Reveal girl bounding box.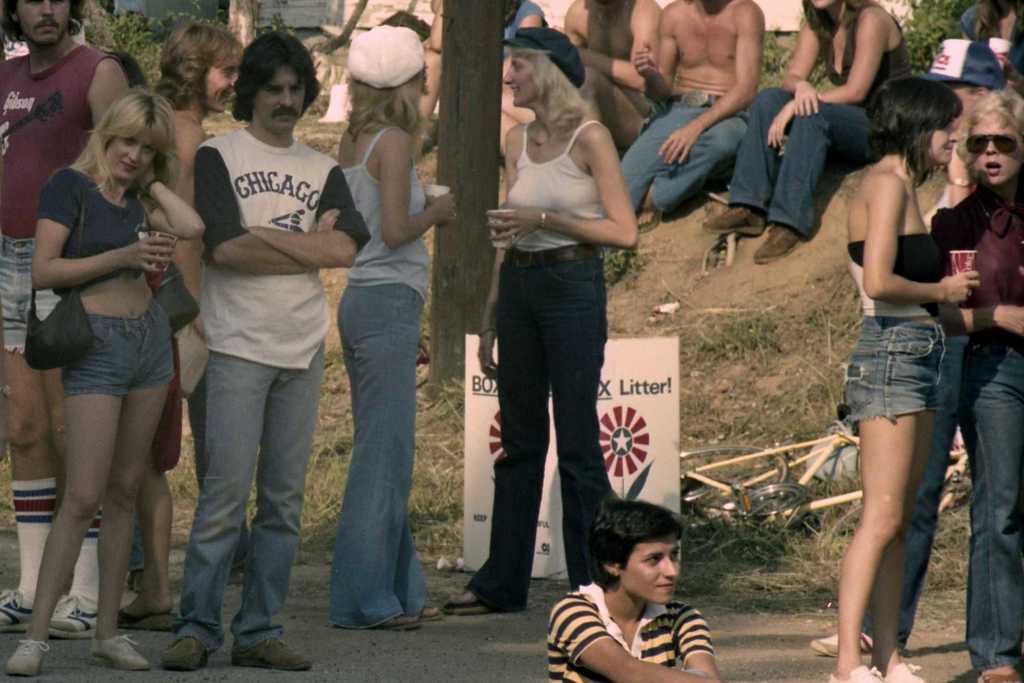
Revealed: box=[473, 35, 623, 611].
